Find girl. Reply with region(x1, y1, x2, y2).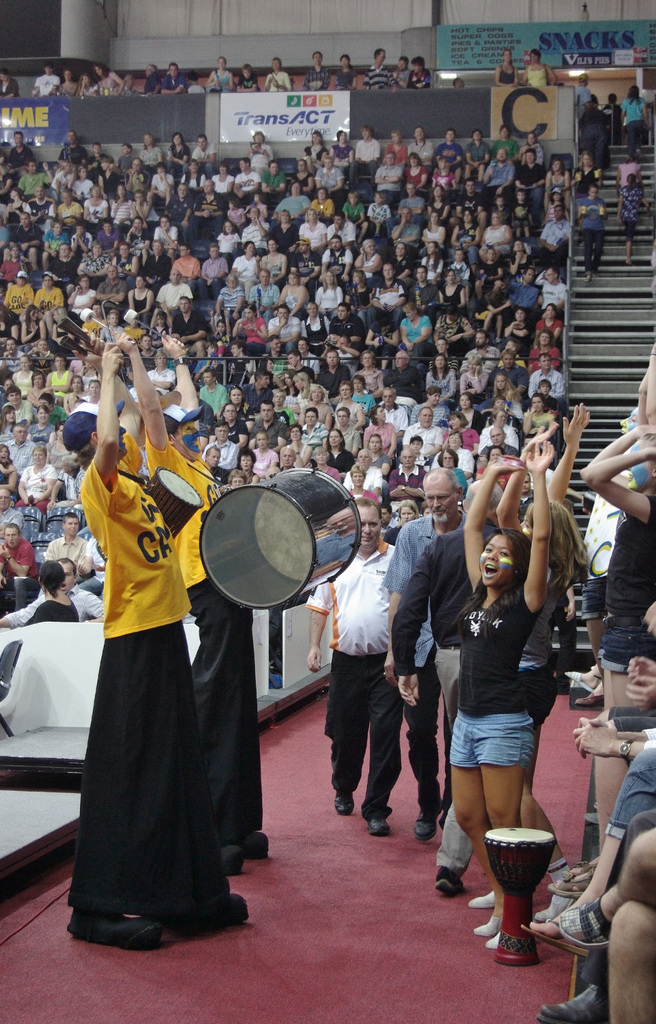
region(249, 192, 266, 221).
